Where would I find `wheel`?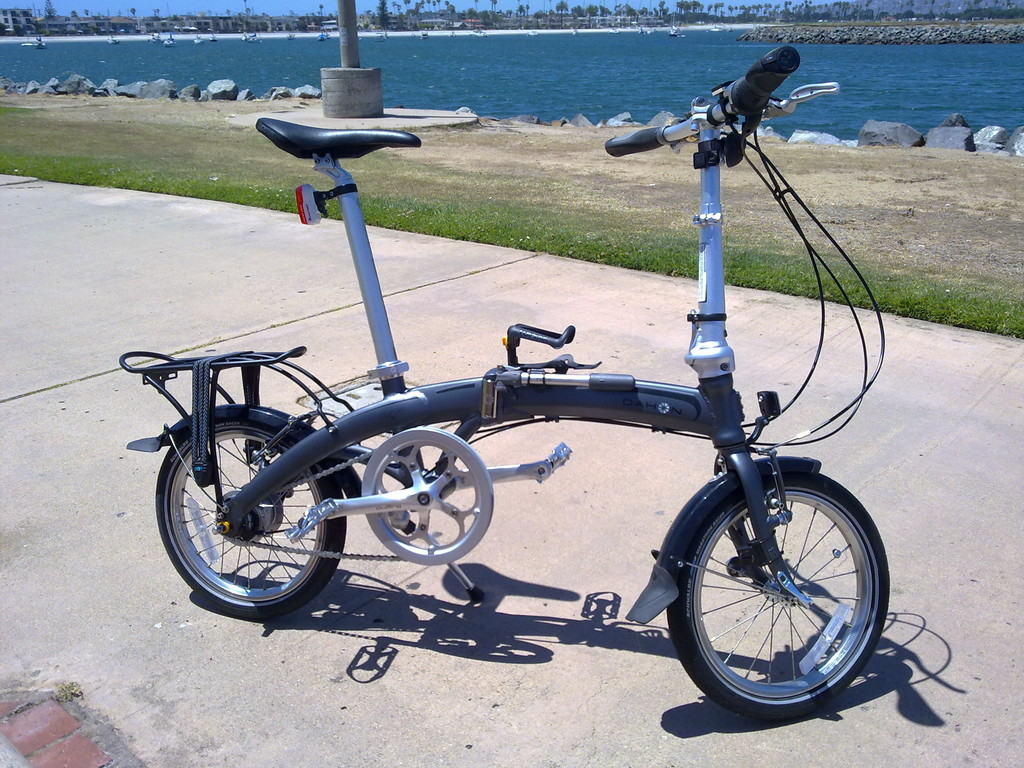
At select_region(659, 472, 890, 719).
